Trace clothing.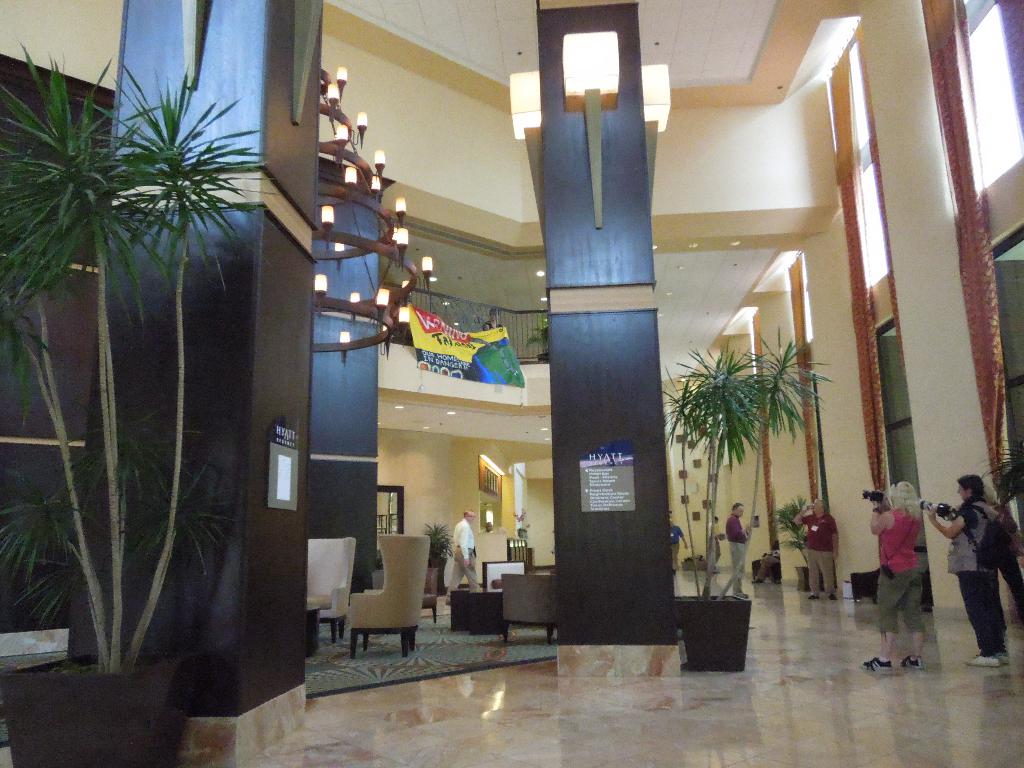
Traced to [x1=724, y1=512, x2=748, y2=594].
